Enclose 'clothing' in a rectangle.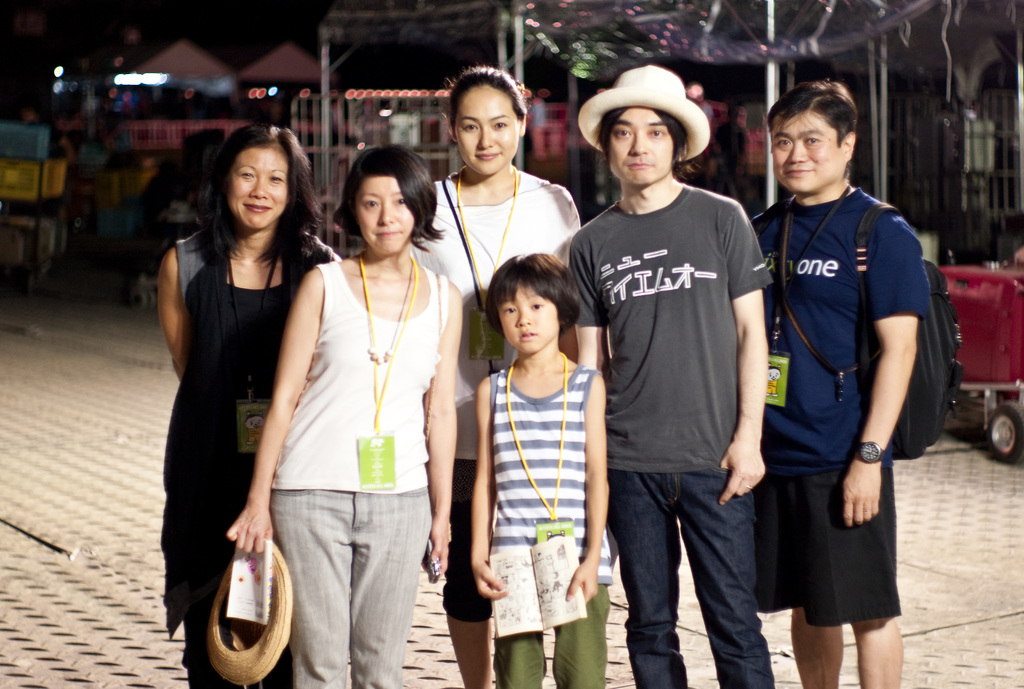
[447, 460, 492, 613].
